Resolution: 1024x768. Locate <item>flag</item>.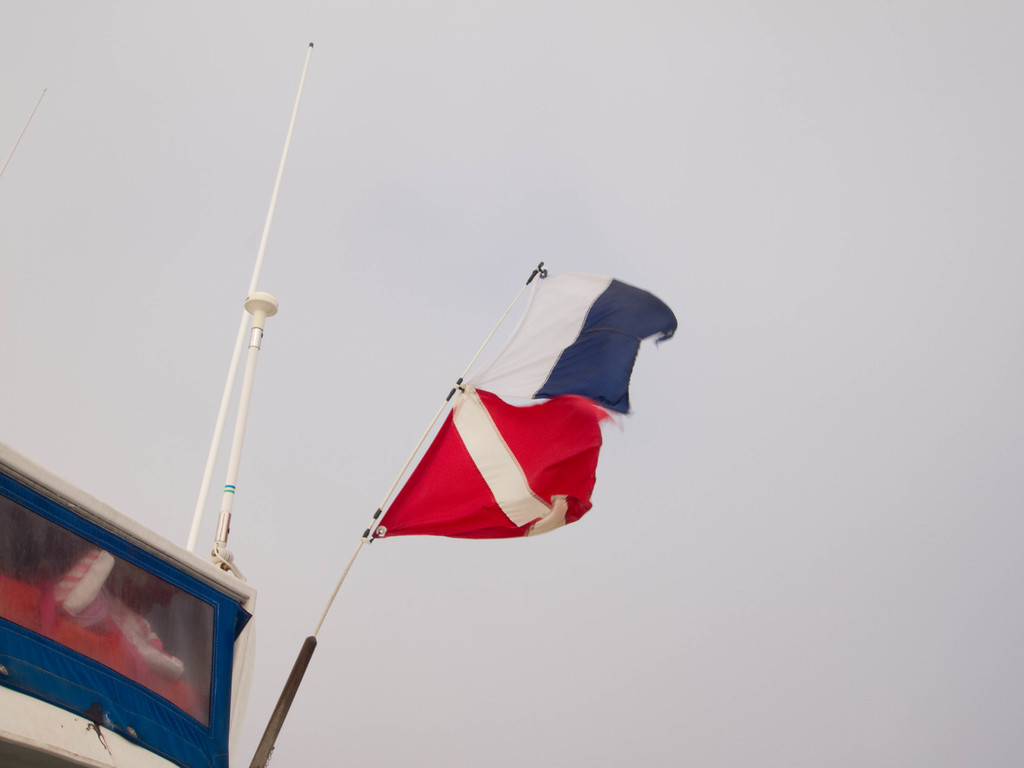
345 253 649 583.
